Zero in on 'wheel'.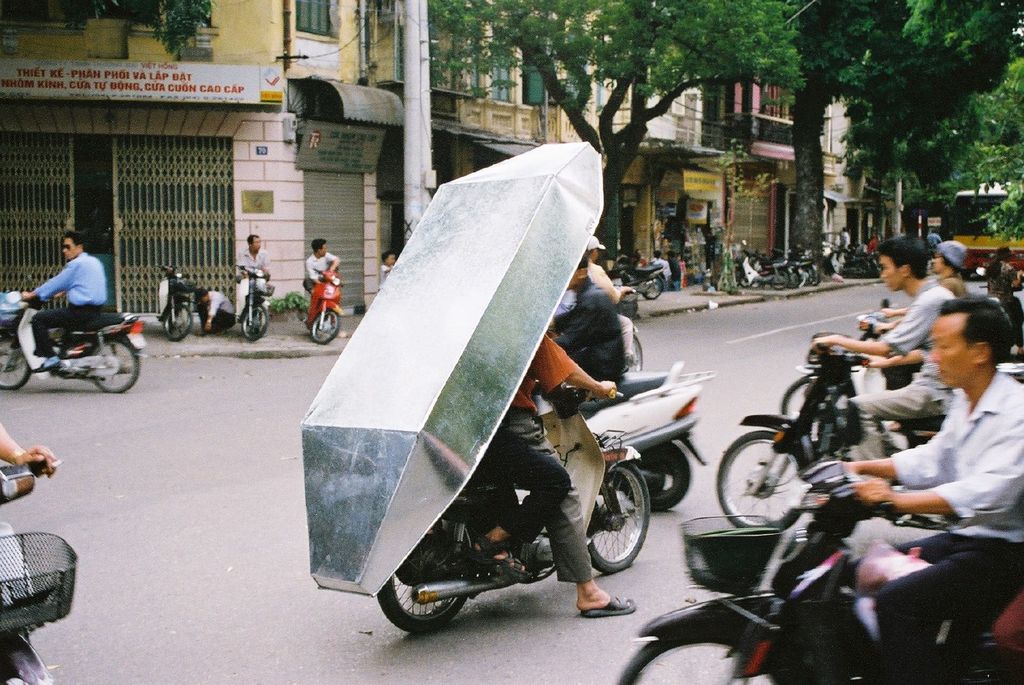
Zeroed in: l=622, t=605, r=793, b=684.
